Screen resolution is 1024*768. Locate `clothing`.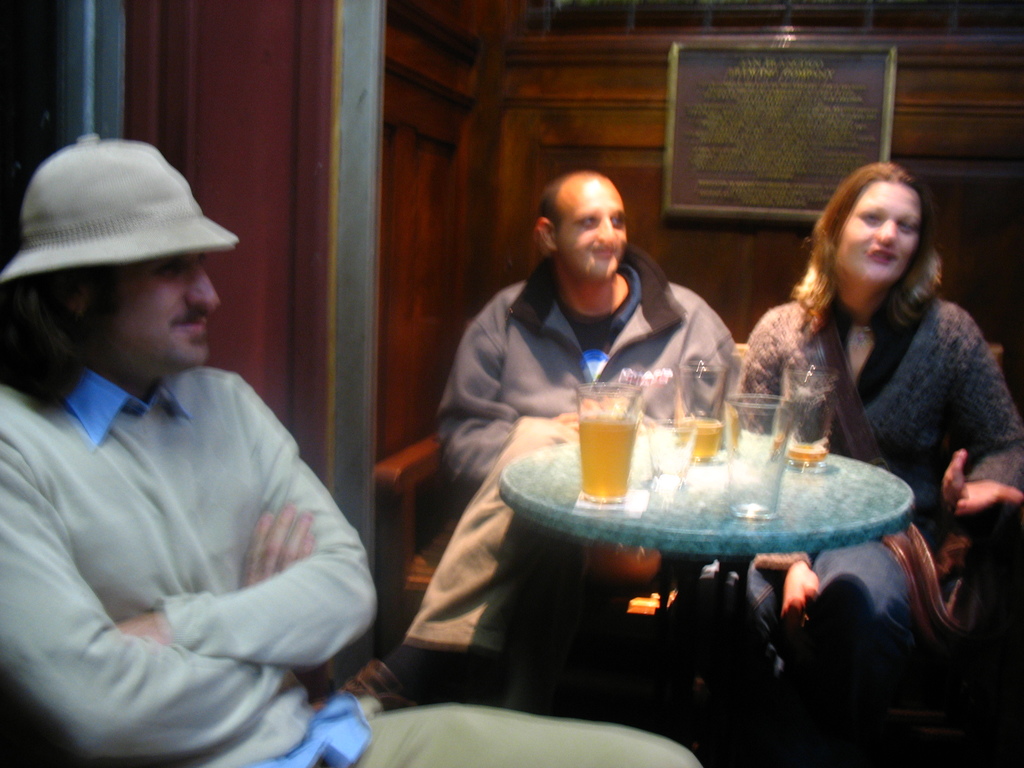
(left=435, top=244, right=792, bottom=725).
